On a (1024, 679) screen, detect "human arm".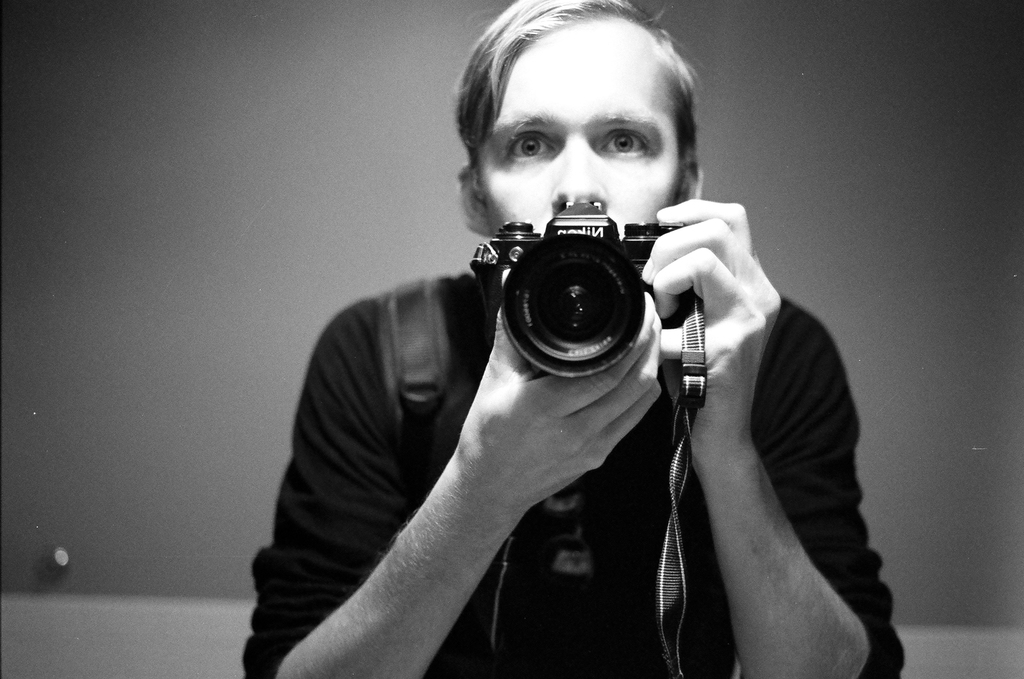
Rect(661, 209, 885, 678).
